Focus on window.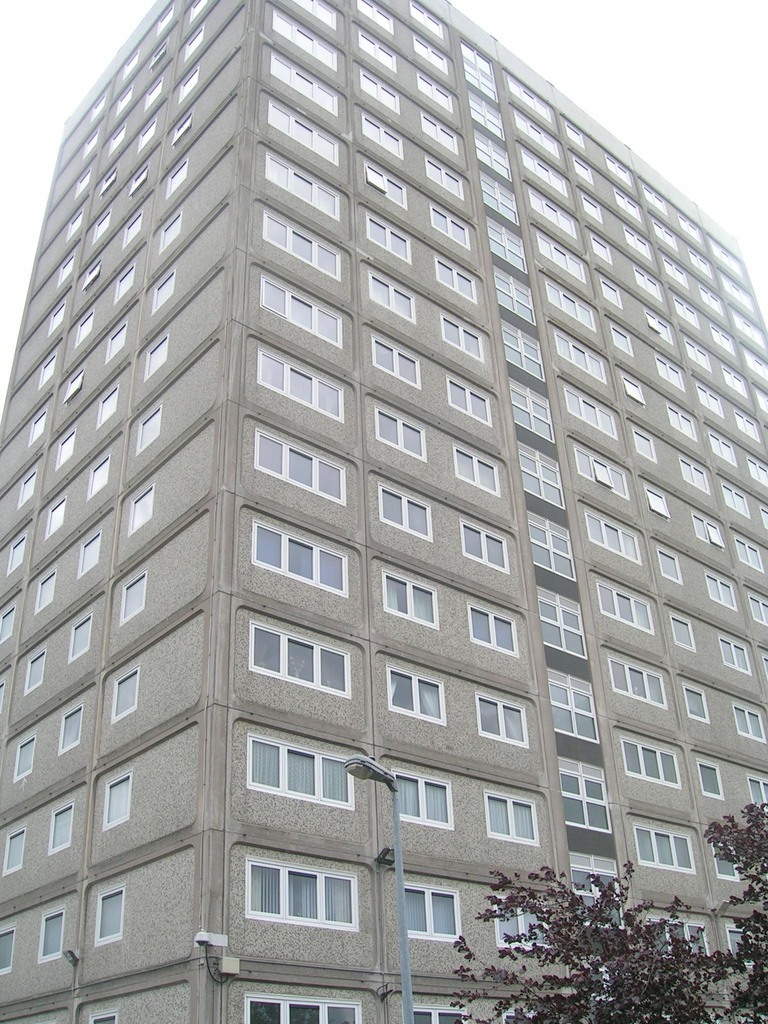
Focused at 13,471,36,504.
